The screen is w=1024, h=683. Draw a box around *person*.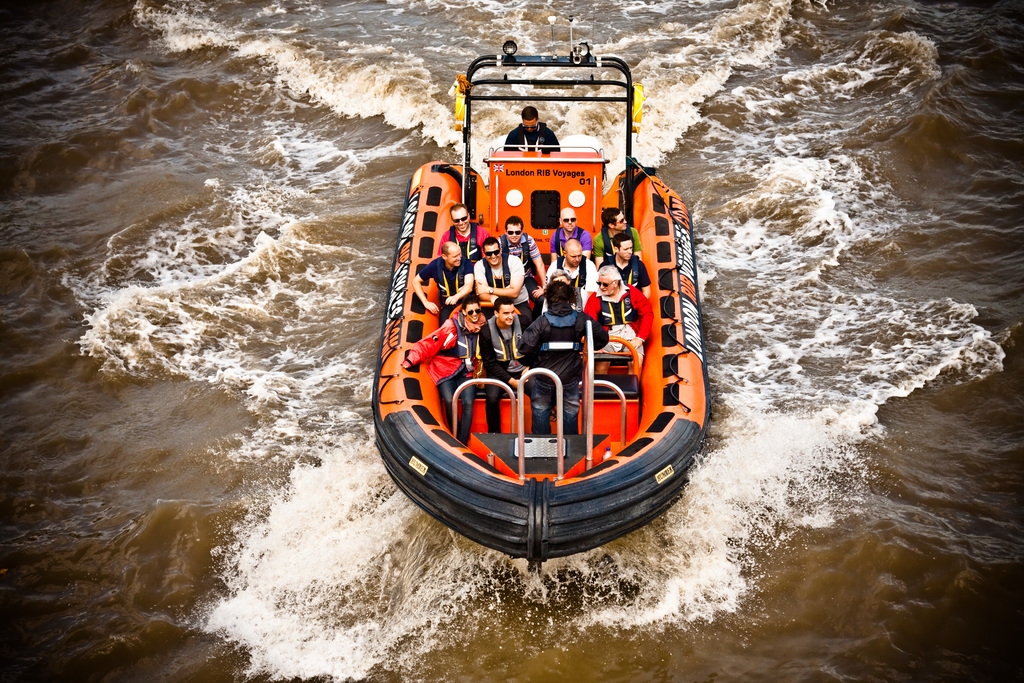
bbox(506, 106, 556, 152).
